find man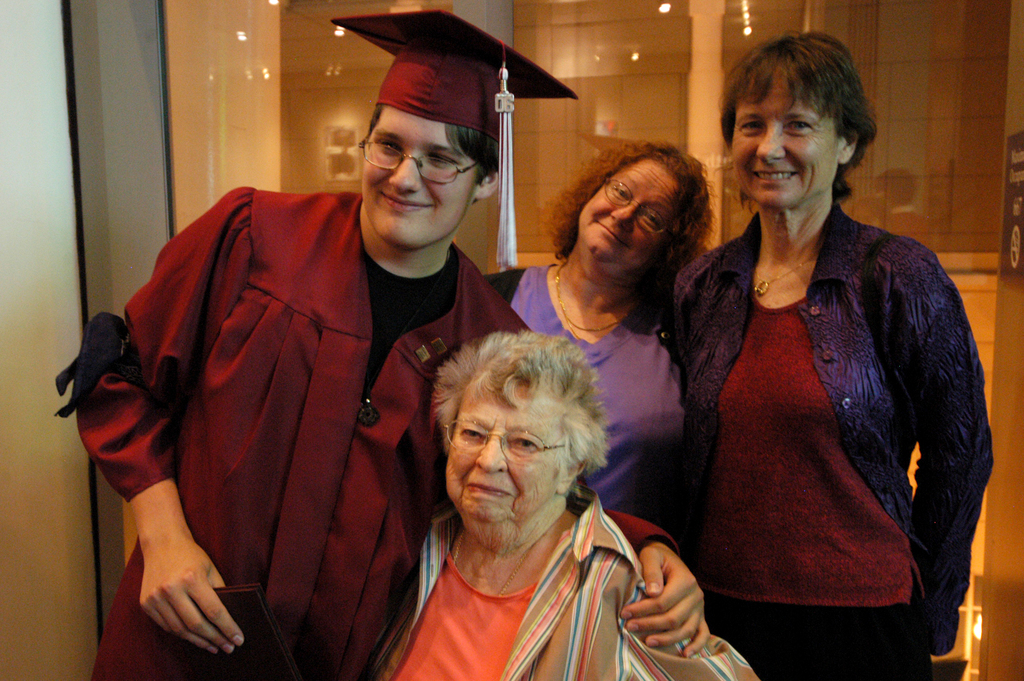
bbox=[56, 7, 712, 680]
